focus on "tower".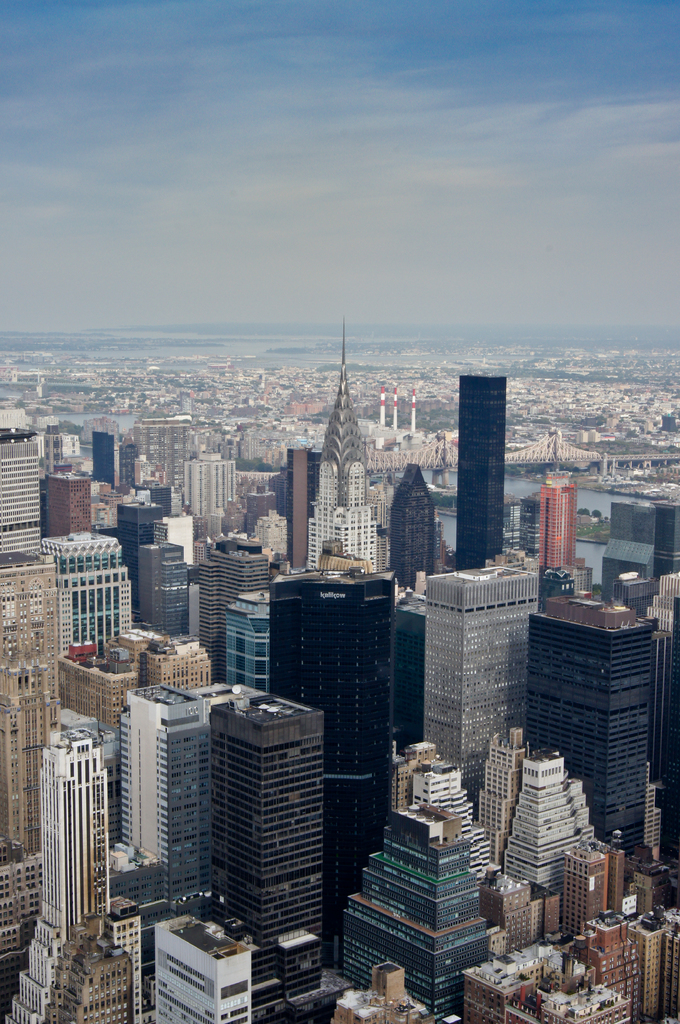
Focused at 43:538:130:660.
